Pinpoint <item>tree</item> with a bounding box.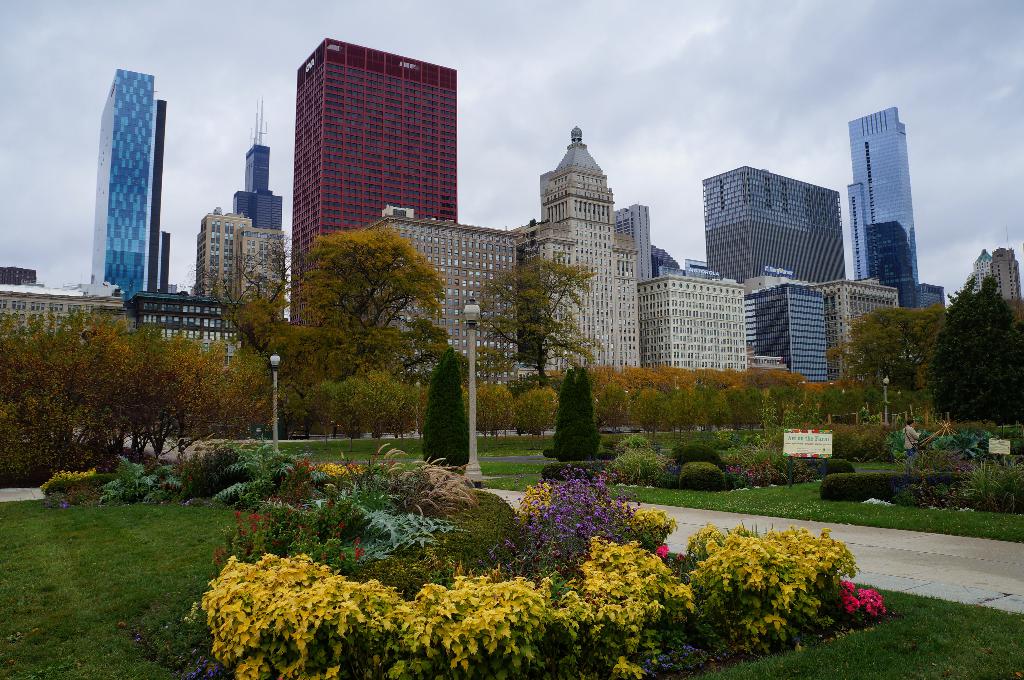
bbox=[938, 246, 1023, 434].
